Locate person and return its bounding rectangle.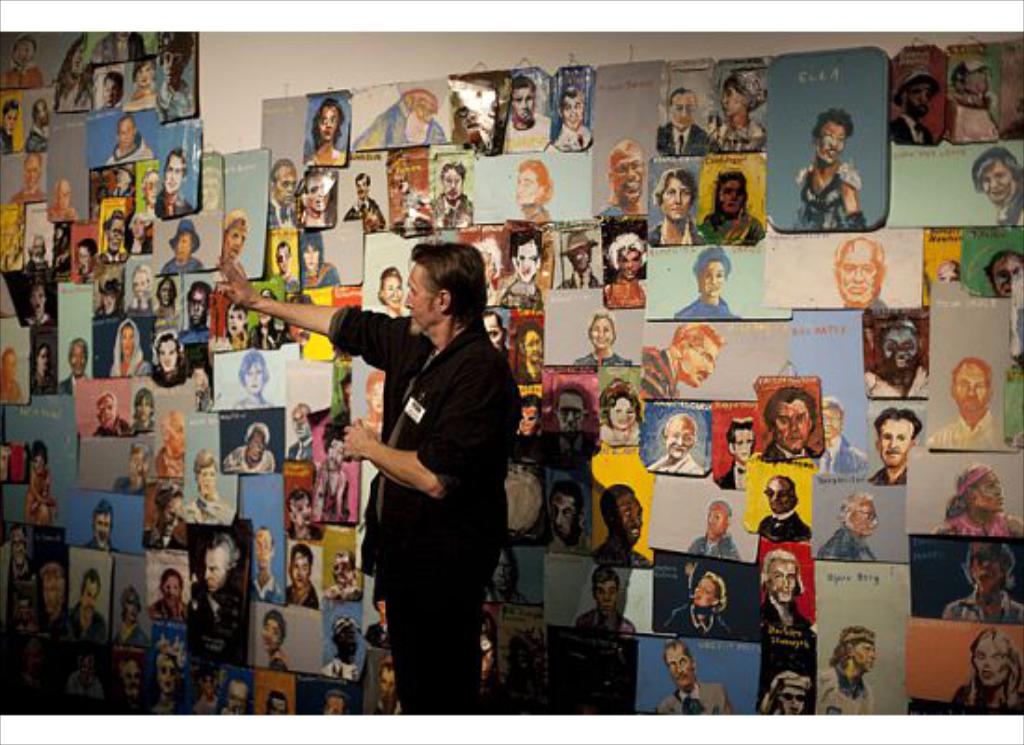
{"x1": 181, "y1": 276, "x2": 218, "y2": 345}.
